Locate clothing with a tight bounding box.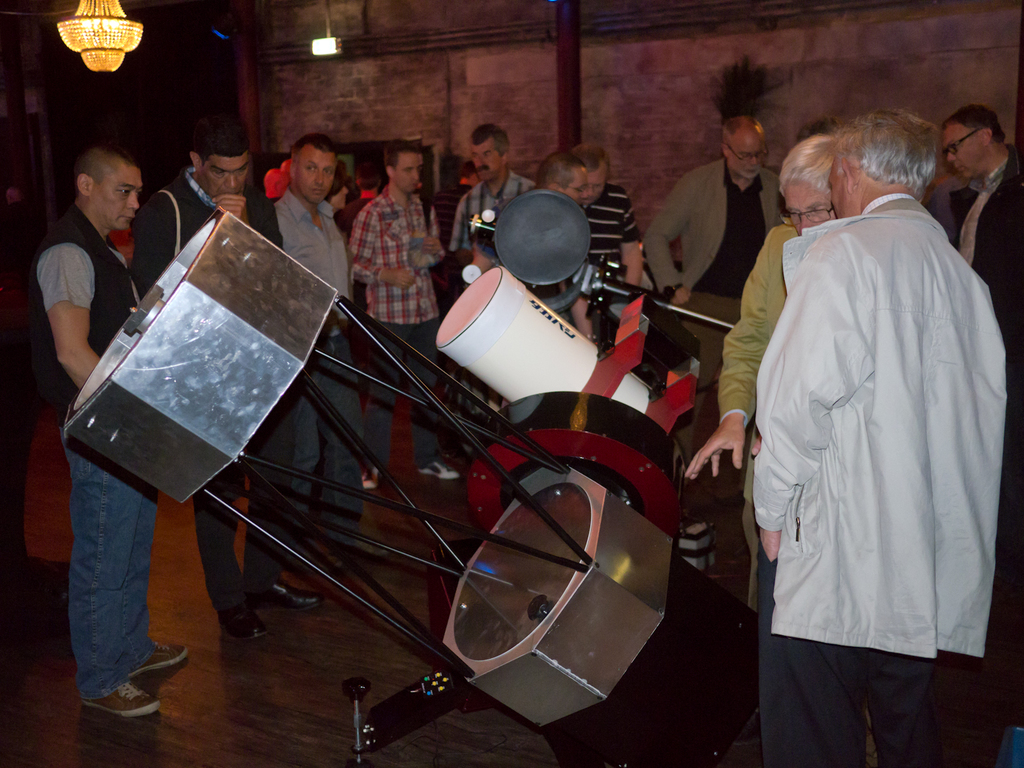
locate(341, 182, 444, 471).
